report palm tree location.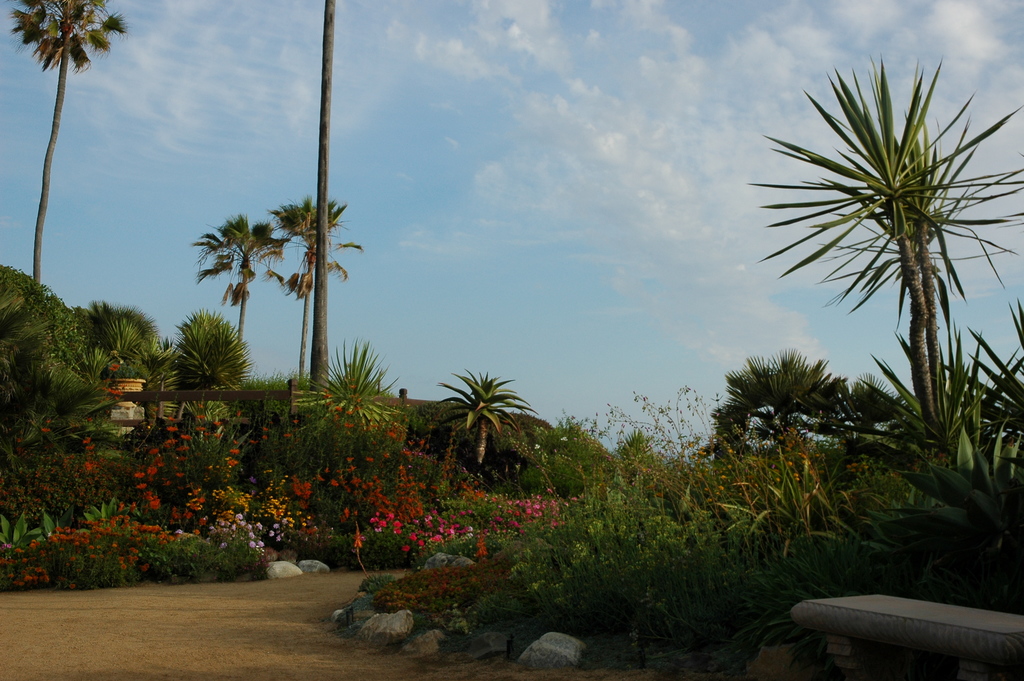
Report: bbox=(182, 197, 294, 409).
